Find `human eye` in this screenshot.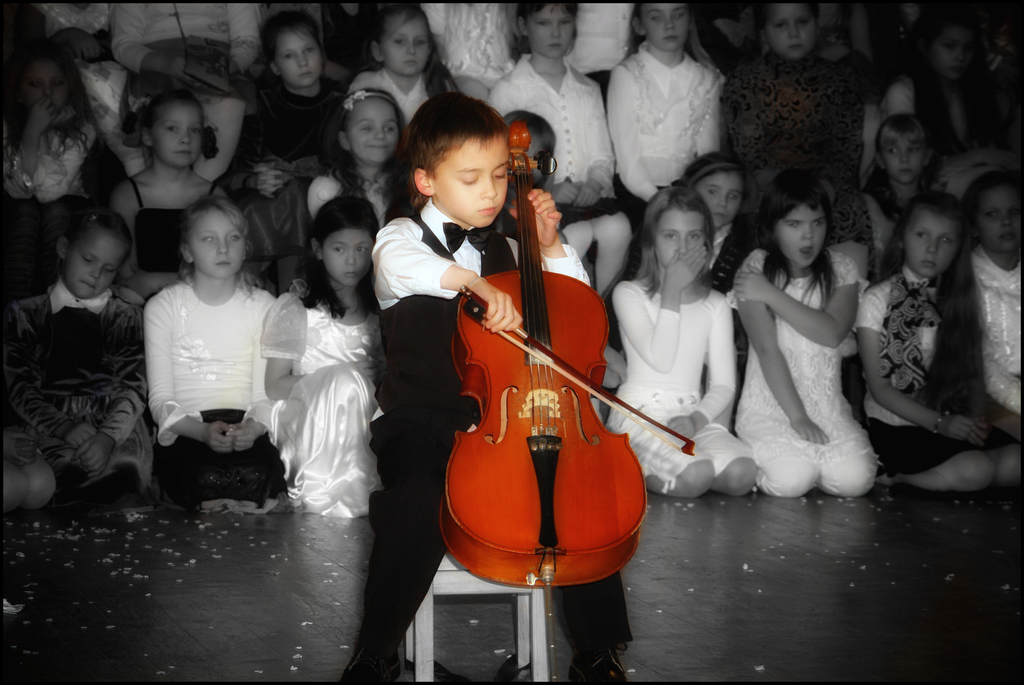
The bounding box for `human eye` is select_region(707, 186, 718, 195).
